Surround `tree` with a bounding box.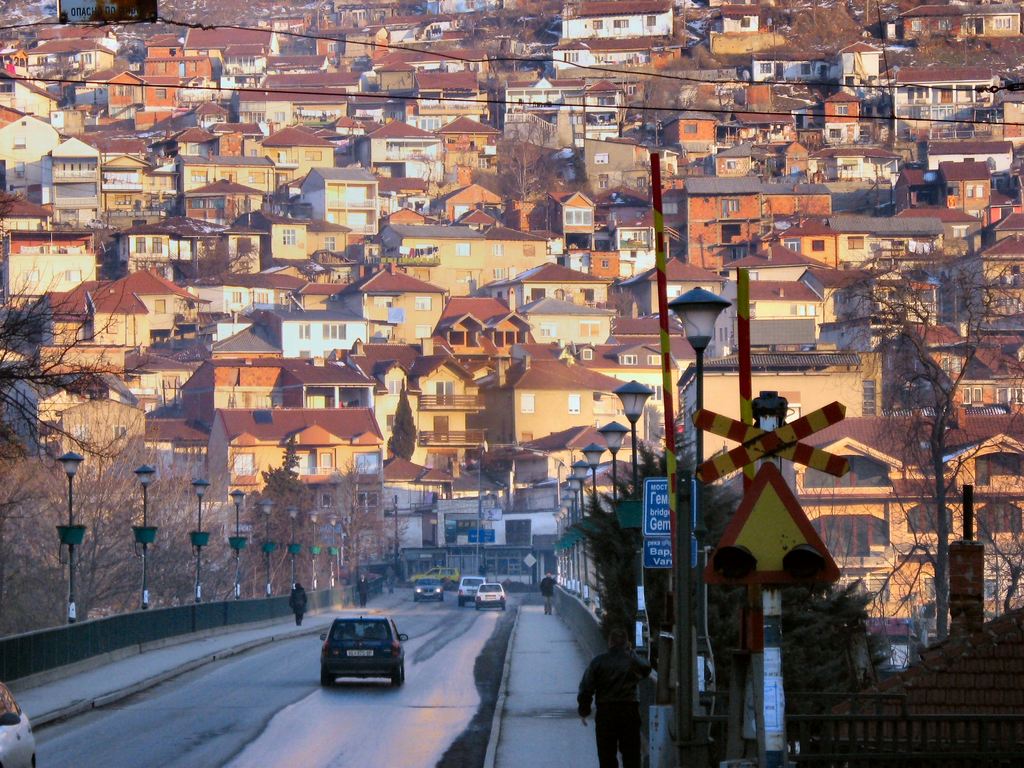
954/461/1023/638.
